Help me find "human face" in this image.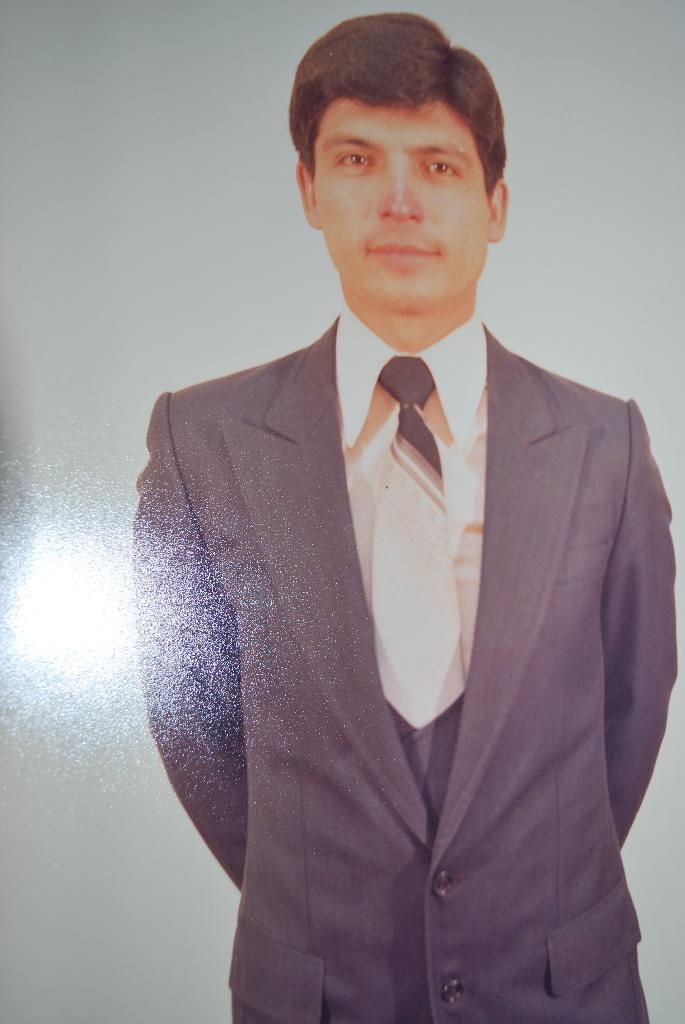
Found it: locate(311, 89, 475, 312).
